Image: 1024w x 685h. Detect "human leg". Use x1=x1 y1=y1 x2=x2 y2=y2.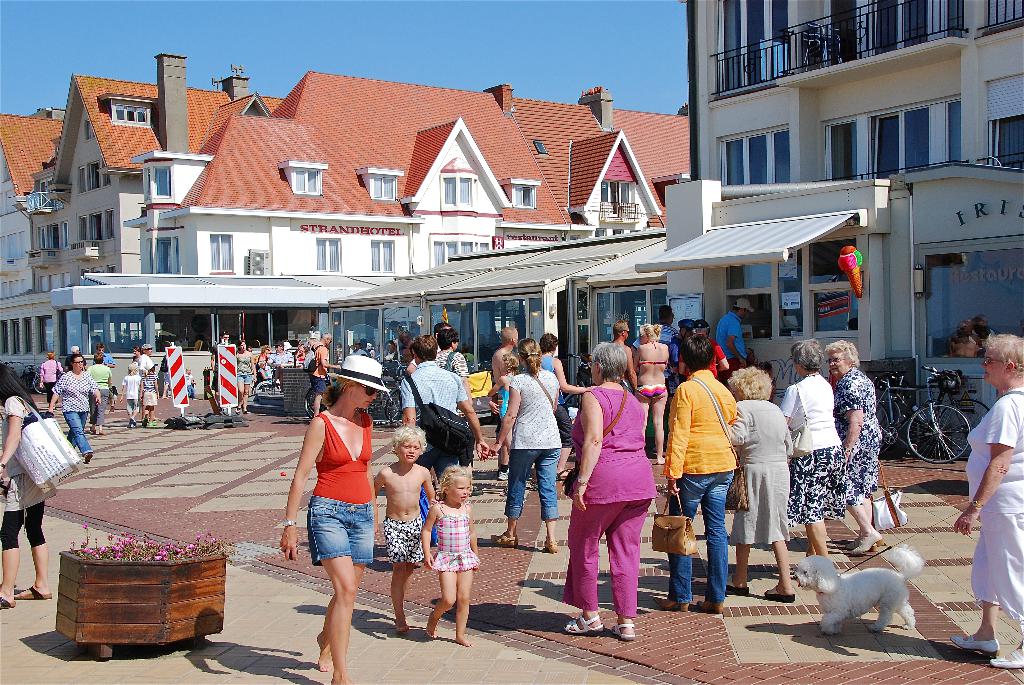
x1=653 y1=387 x2=670 y2=464.
